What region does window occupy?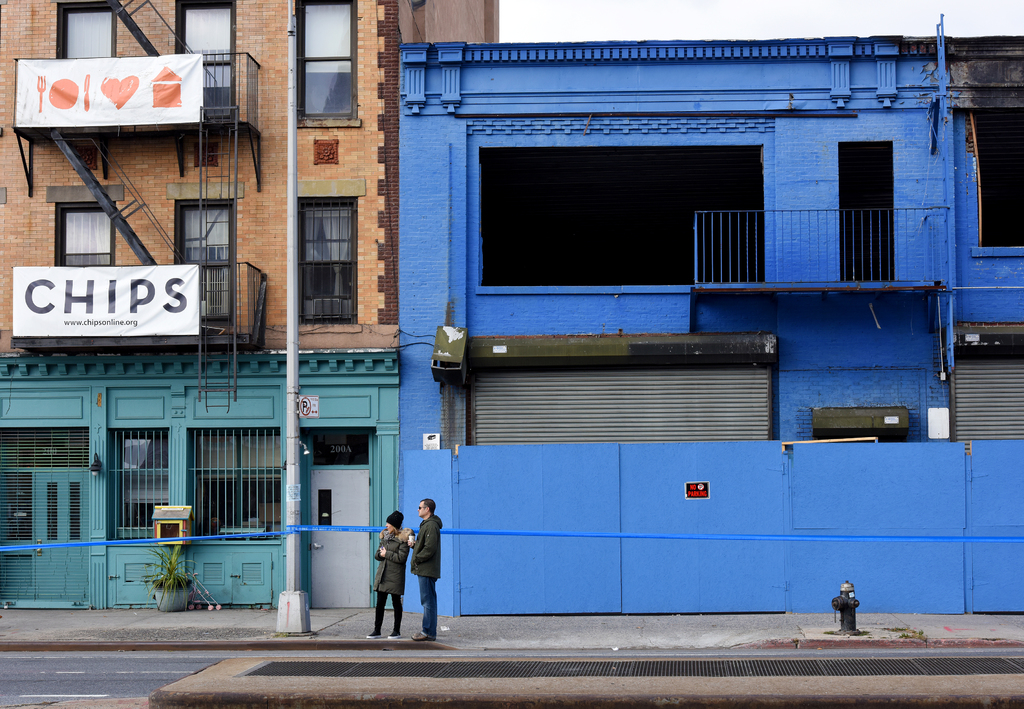
(left=282, top=185, right=367, bottom=323).
